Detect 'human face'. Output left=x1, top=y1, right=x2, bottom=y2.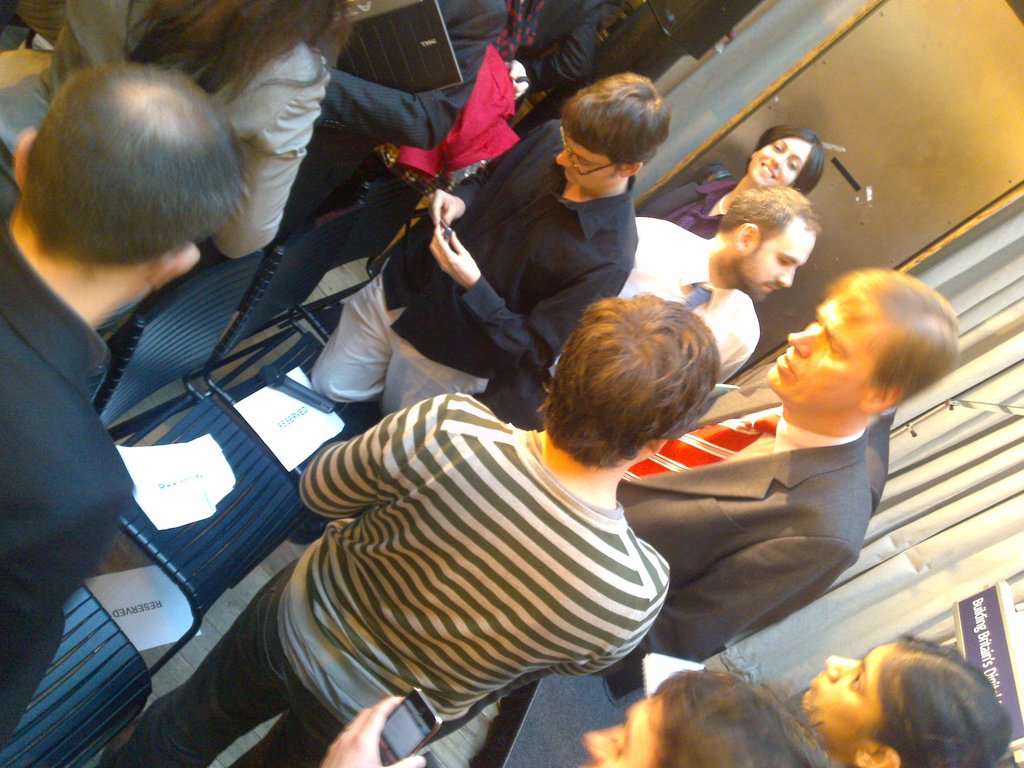
left=751, top=145, right=813, bottom=189.
